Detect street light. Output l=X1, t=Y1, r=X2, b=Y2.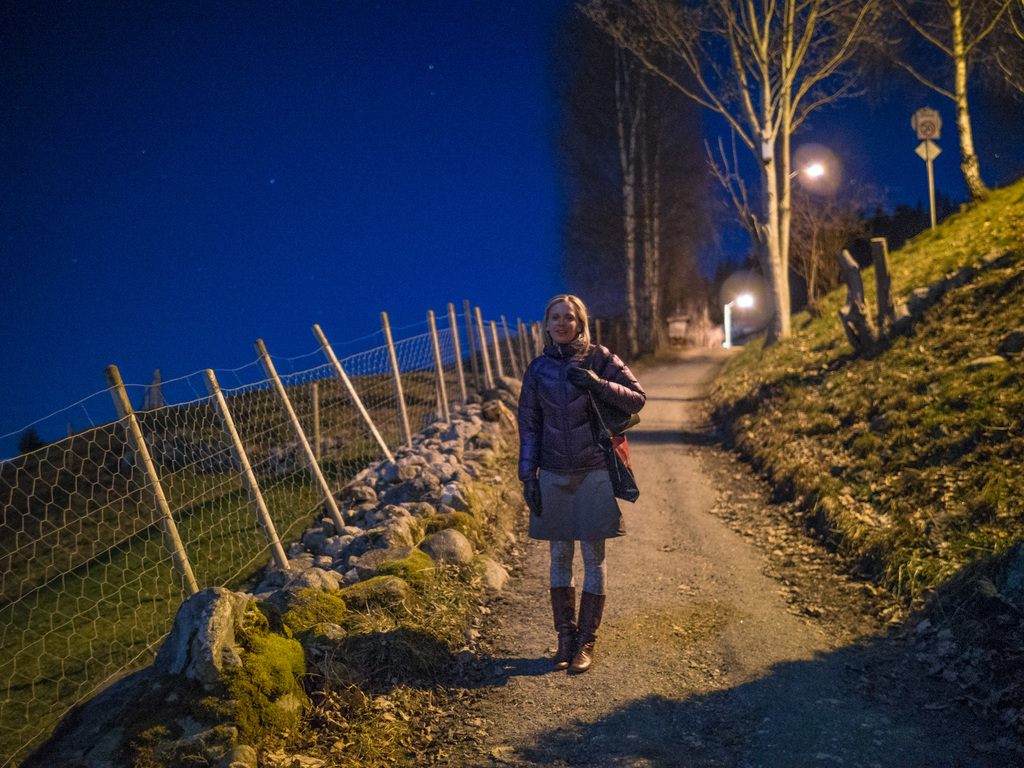
l=787, t=148, r=833, b=184.
